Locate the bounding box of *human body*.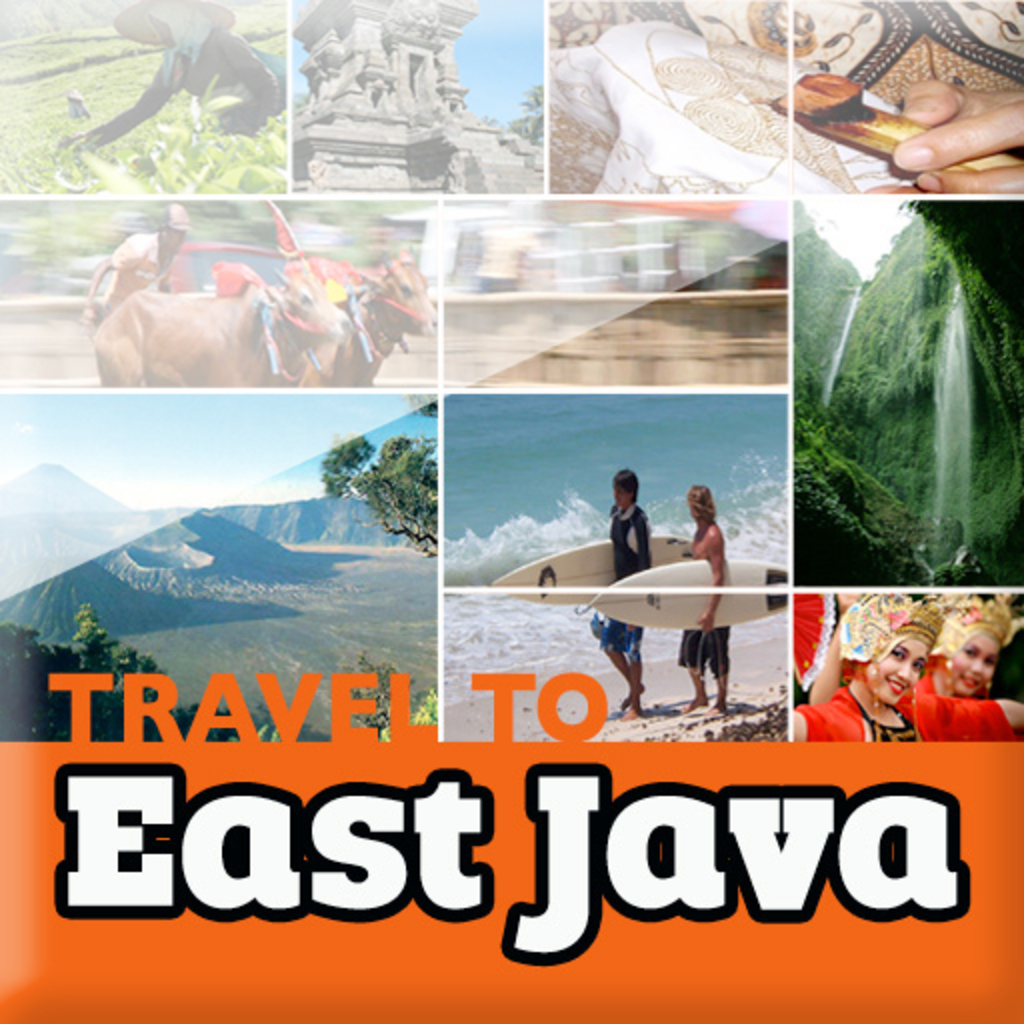
Bounding box: bbox=(60, 30, 288, 166).
